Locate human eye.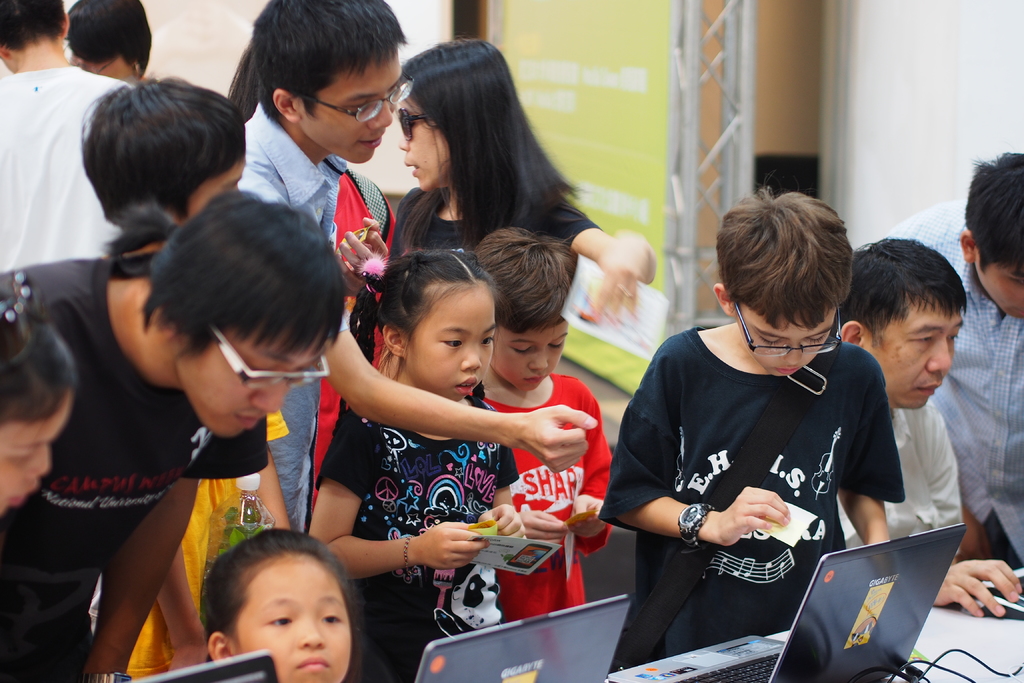
Bounding box: 803,333,826,341.
